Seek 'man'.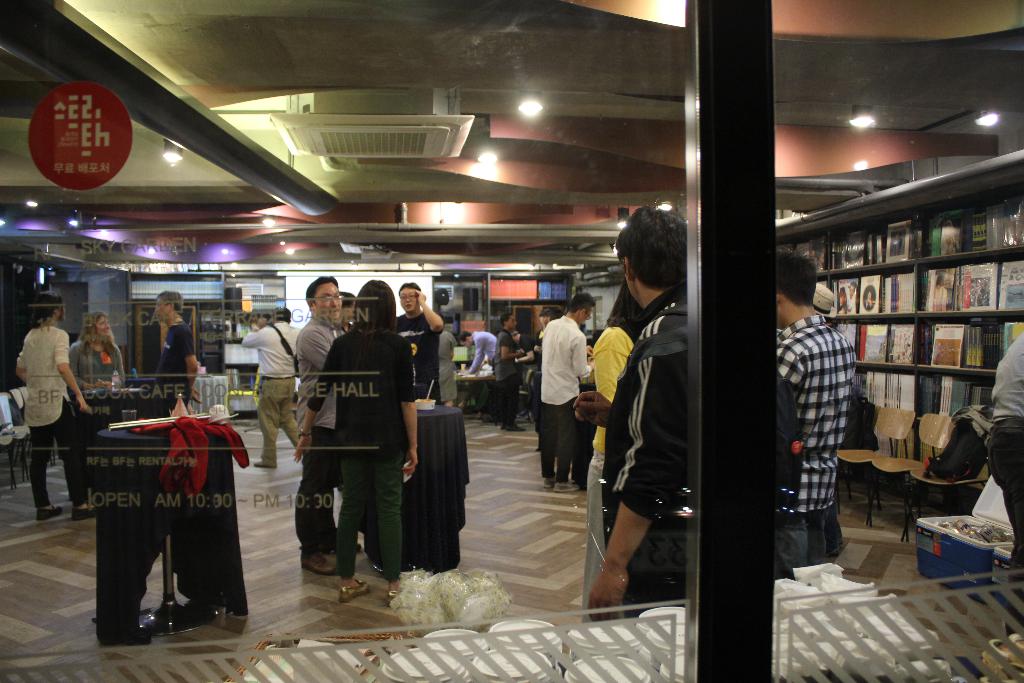
(387,277,440,409).
